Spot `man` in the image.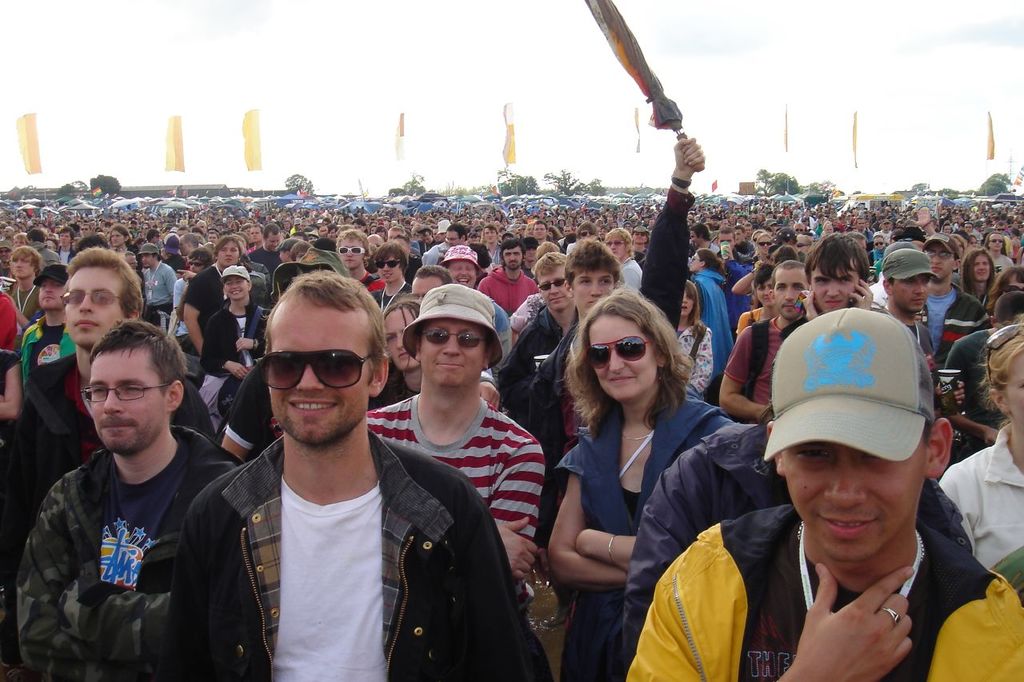
`man` found at bbox=(492, 252, 563, 417).
